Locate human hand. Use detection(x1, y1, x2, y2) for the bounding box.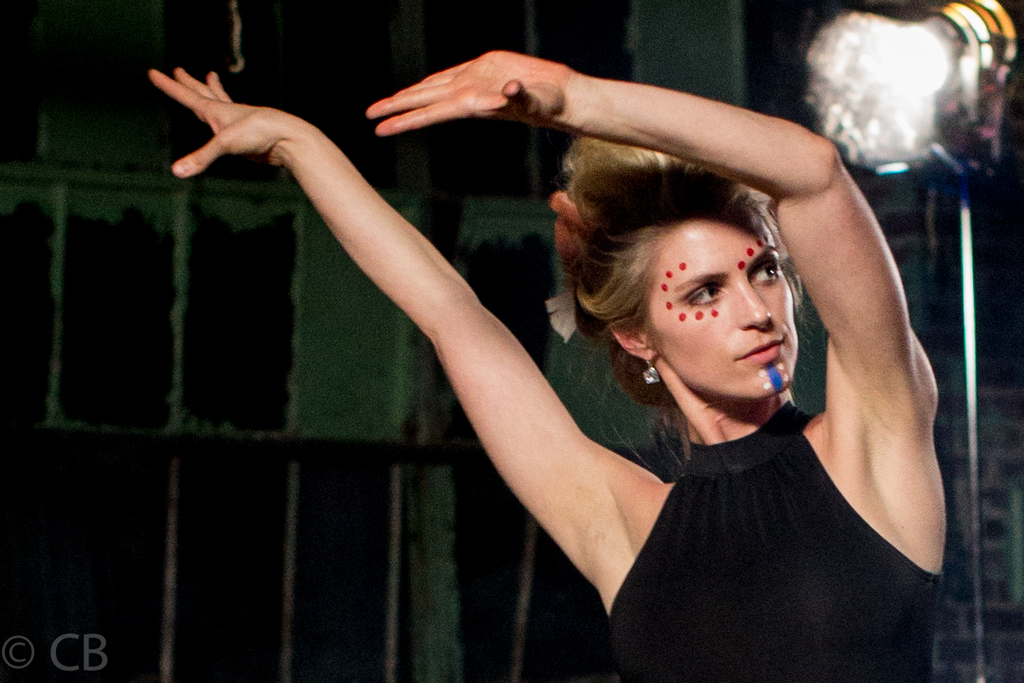
detection(142, 67, 350, 185).
